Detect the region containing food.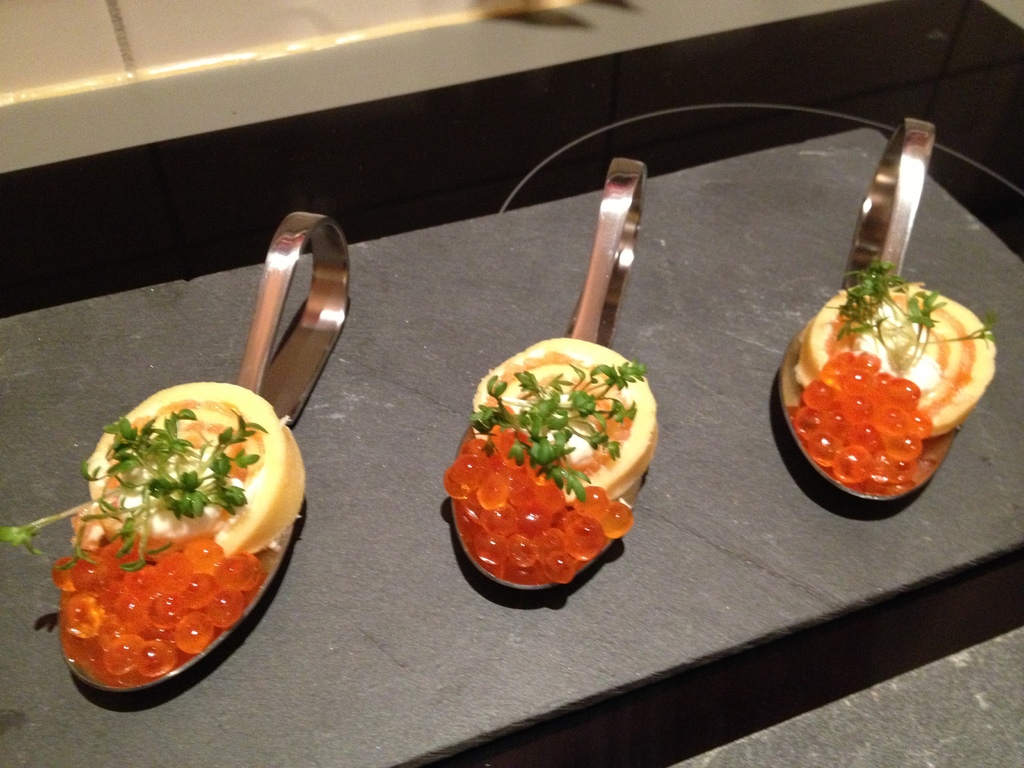
(85,378,308,554).
